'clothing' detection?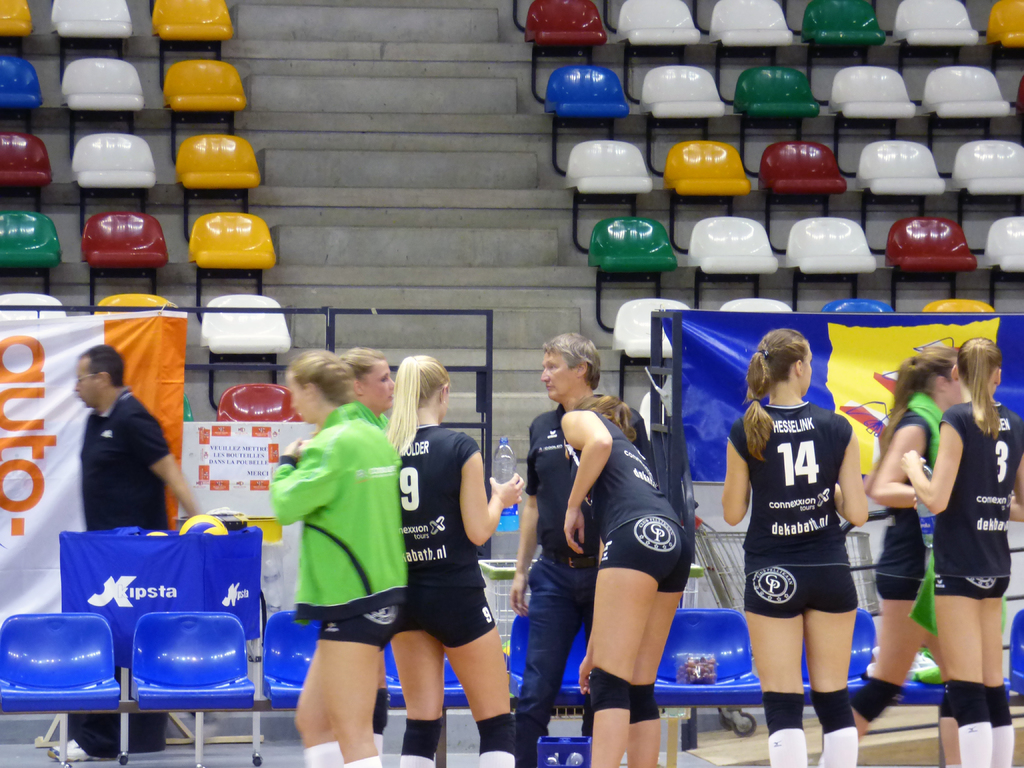
select_region(512, 412, 643, 767)
